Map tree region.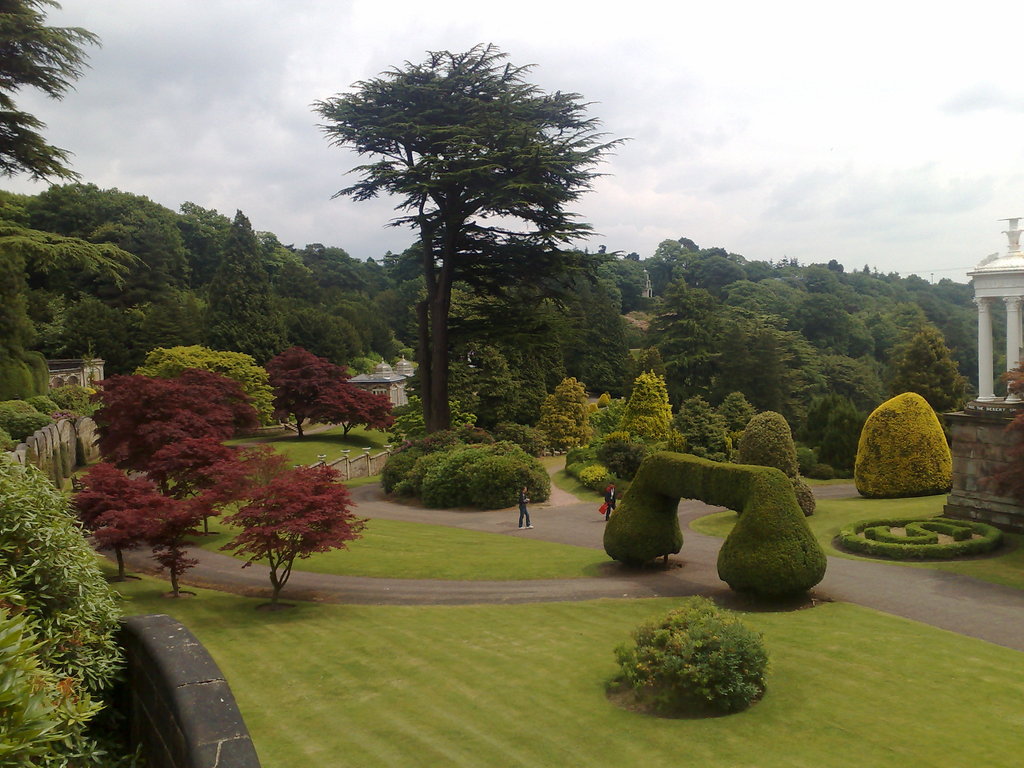
Mapped to 308:41:631:431.
